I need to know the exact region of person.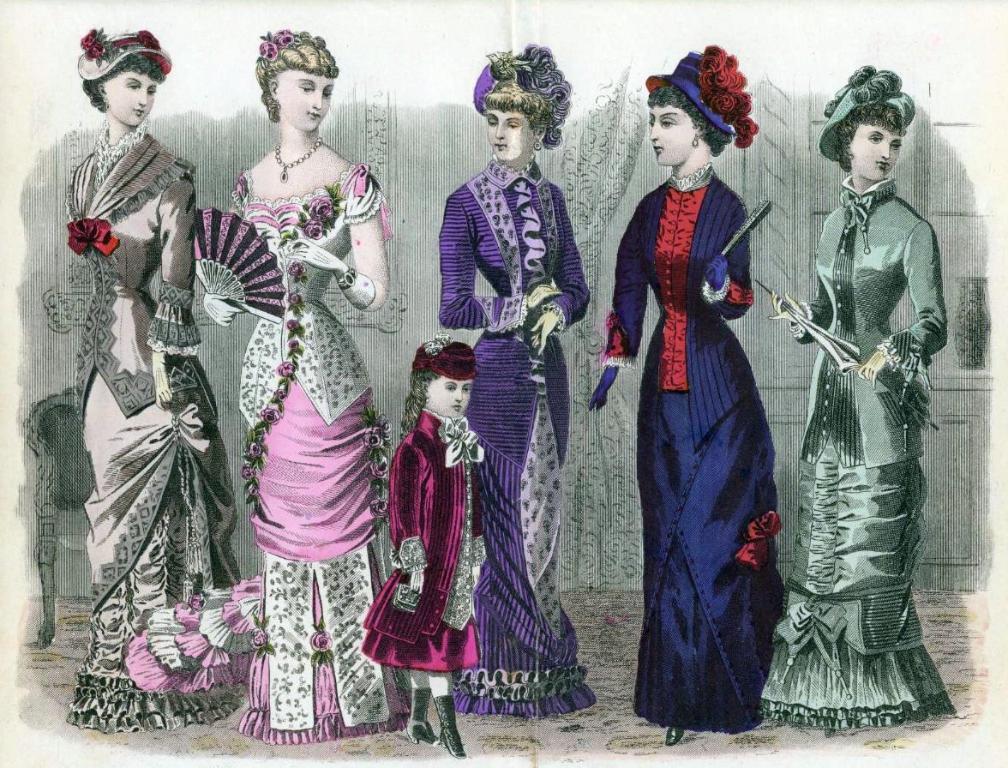
Region: <box>201,33,393,747</box>.
